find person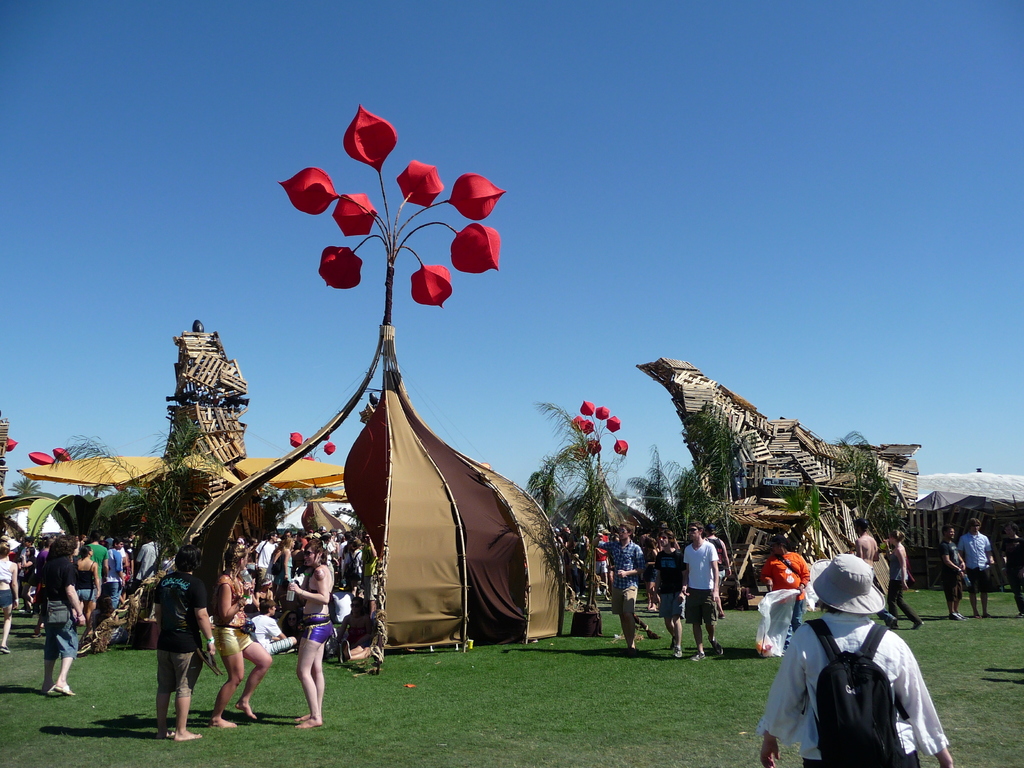
pyautogui.locateOnScreen(585, 536, 607, 591)
